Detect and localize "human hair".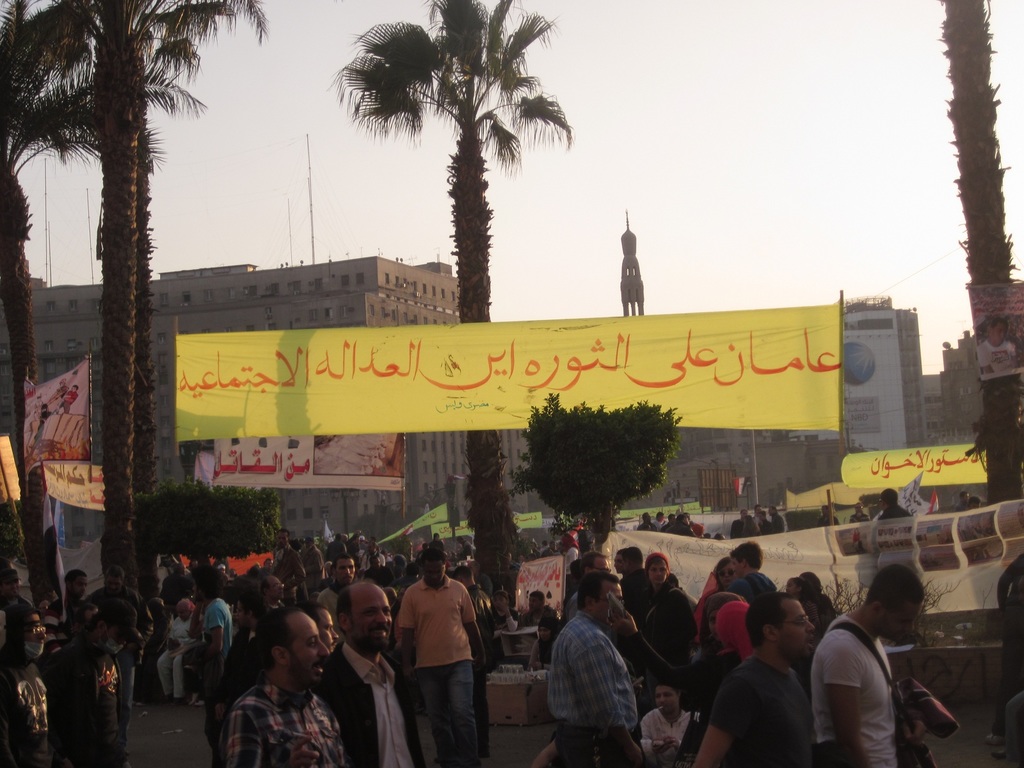
Localized at pyautogui.locateOnScreen(578, 567, 629, 628).
